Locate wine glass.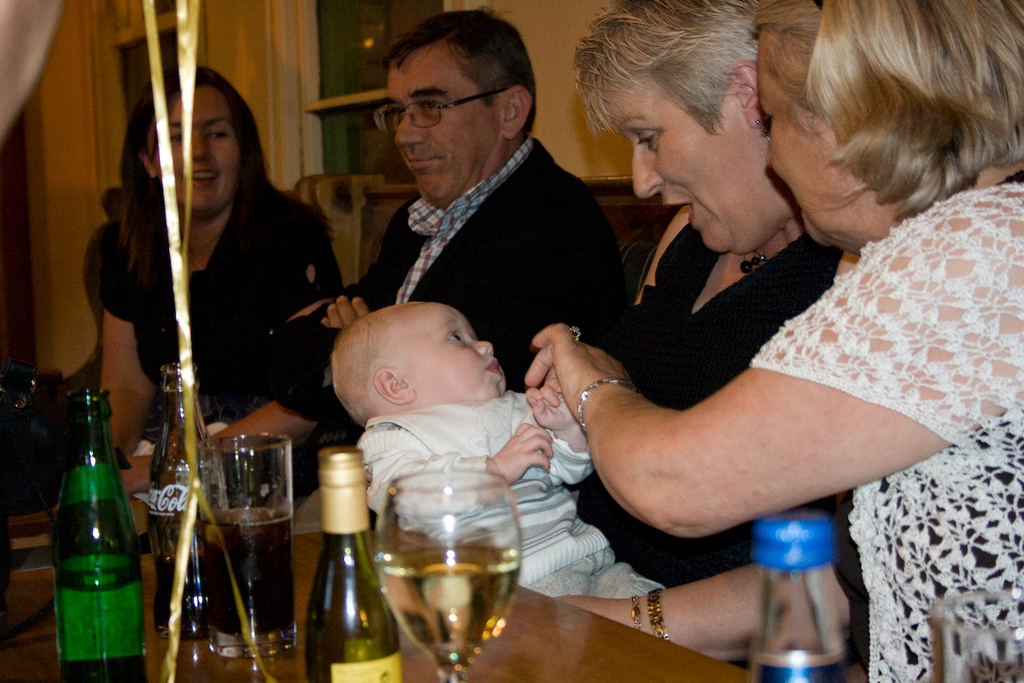
Bounding box: {"left": 378, "top": 467, "right": 523, "bottom": 682}.
